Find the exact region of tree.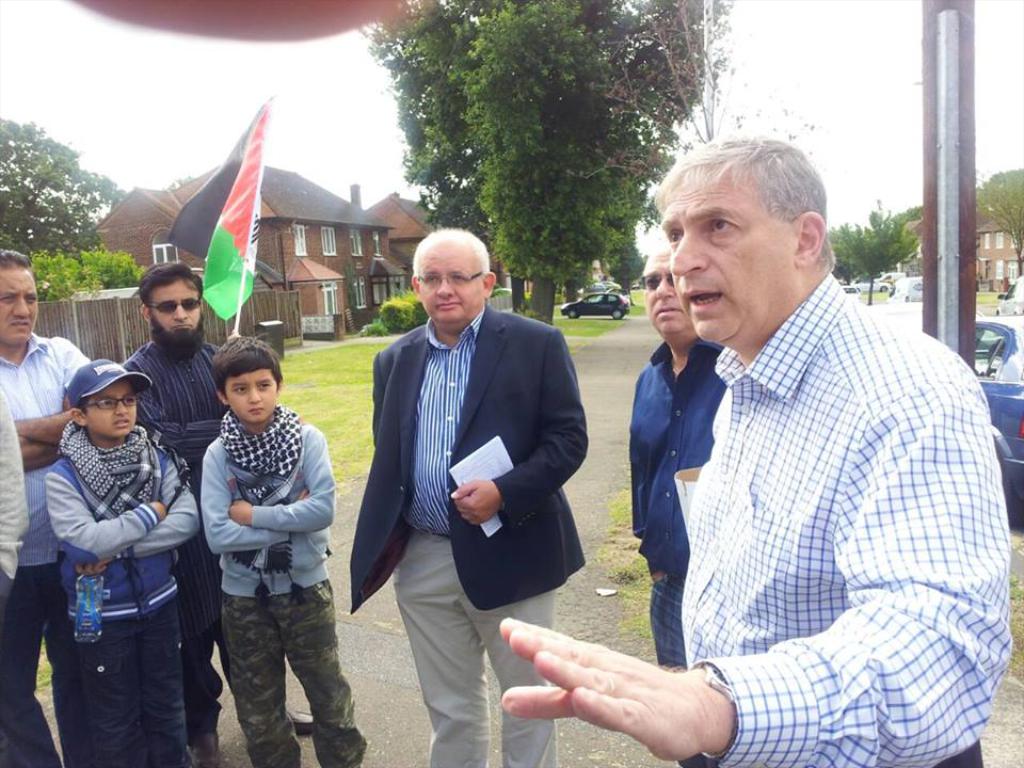
Exact region: (x1=356, y1=0, x2=731, y2=330).
